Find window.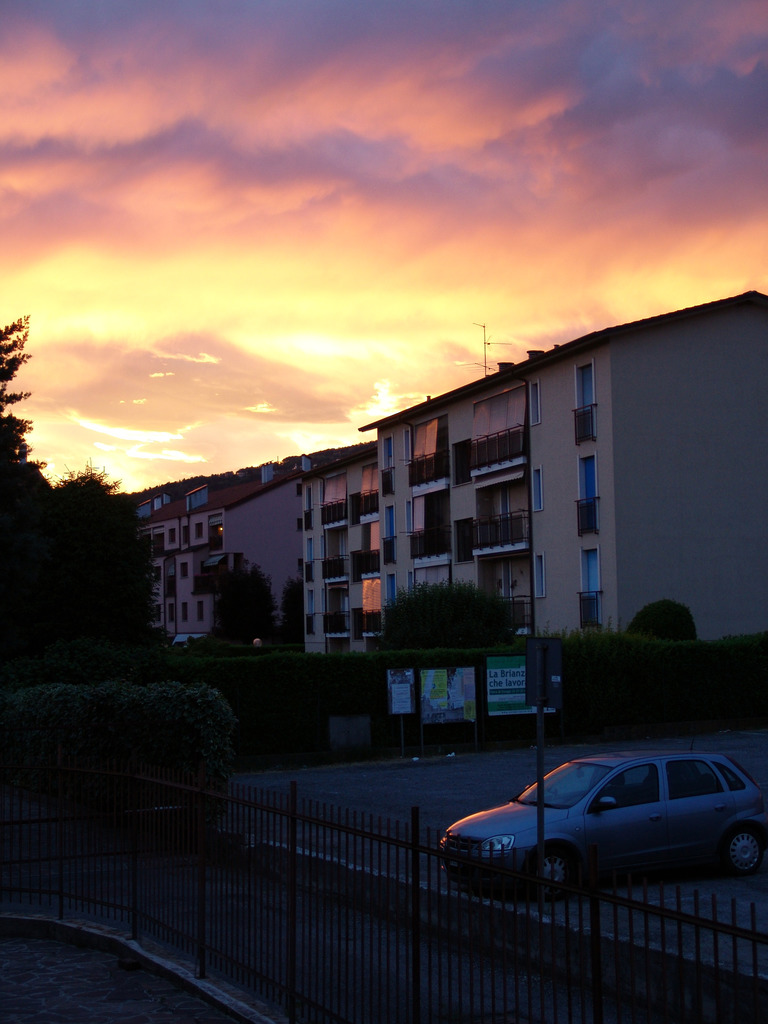
detection(195, 602, 204, 623).
